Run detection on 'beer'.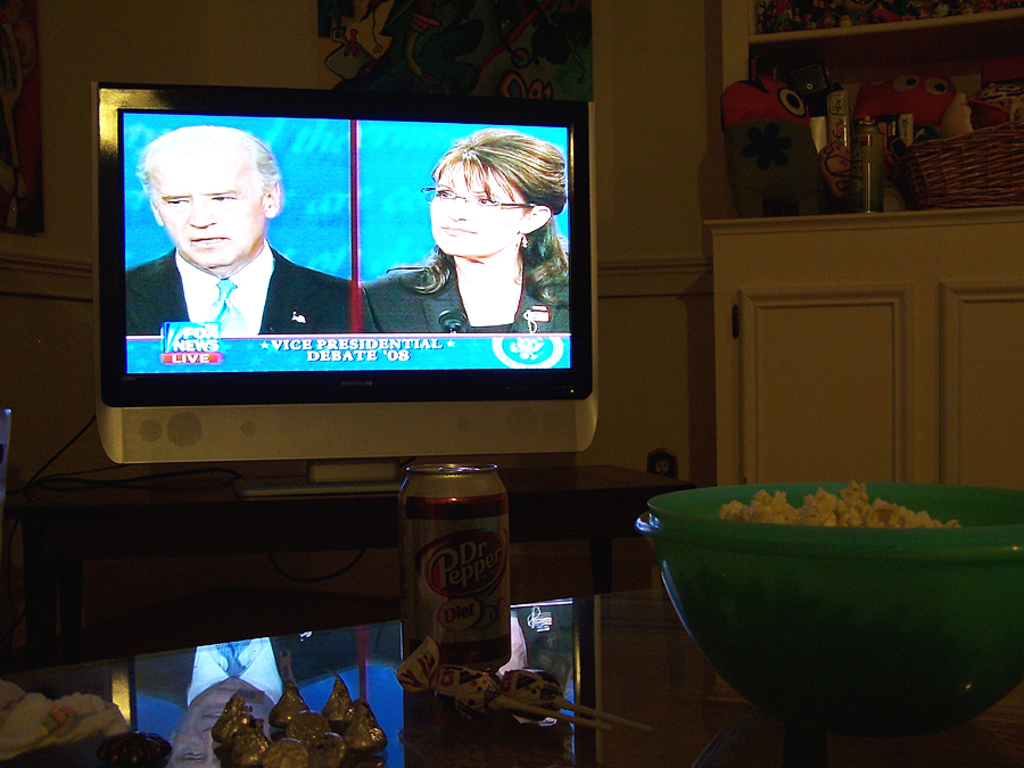
Result: (383,465,526,697).
